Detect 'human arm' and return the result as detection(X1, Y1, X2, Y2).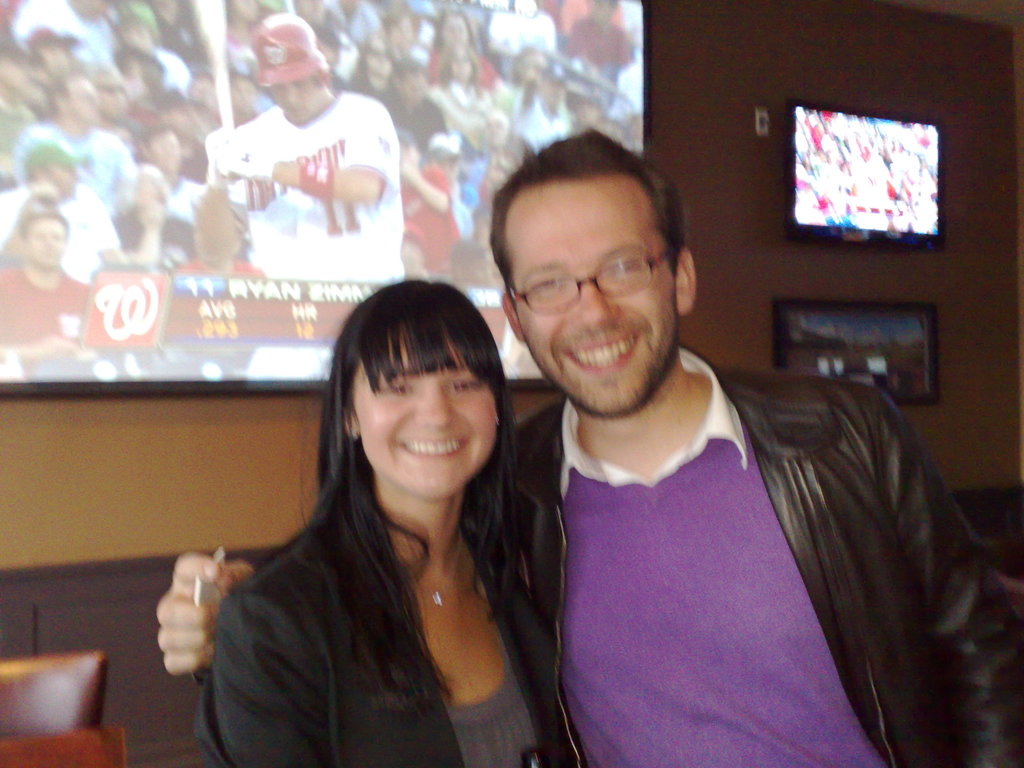
detection(164, 566, 255, 668).
